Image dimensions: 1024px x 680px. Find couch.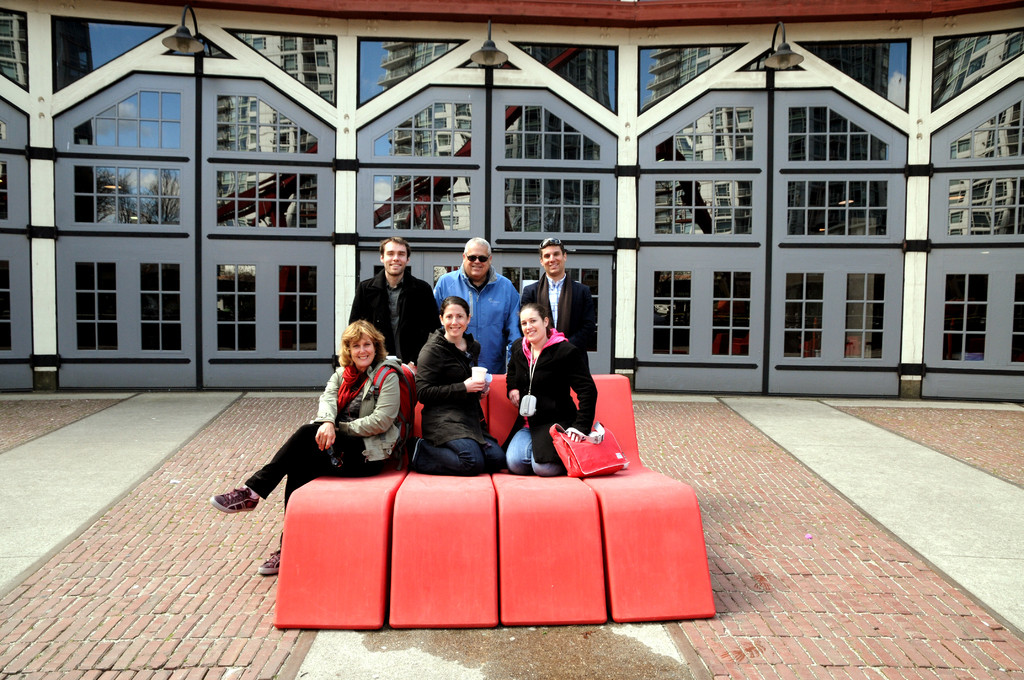
490:375:604:624.
